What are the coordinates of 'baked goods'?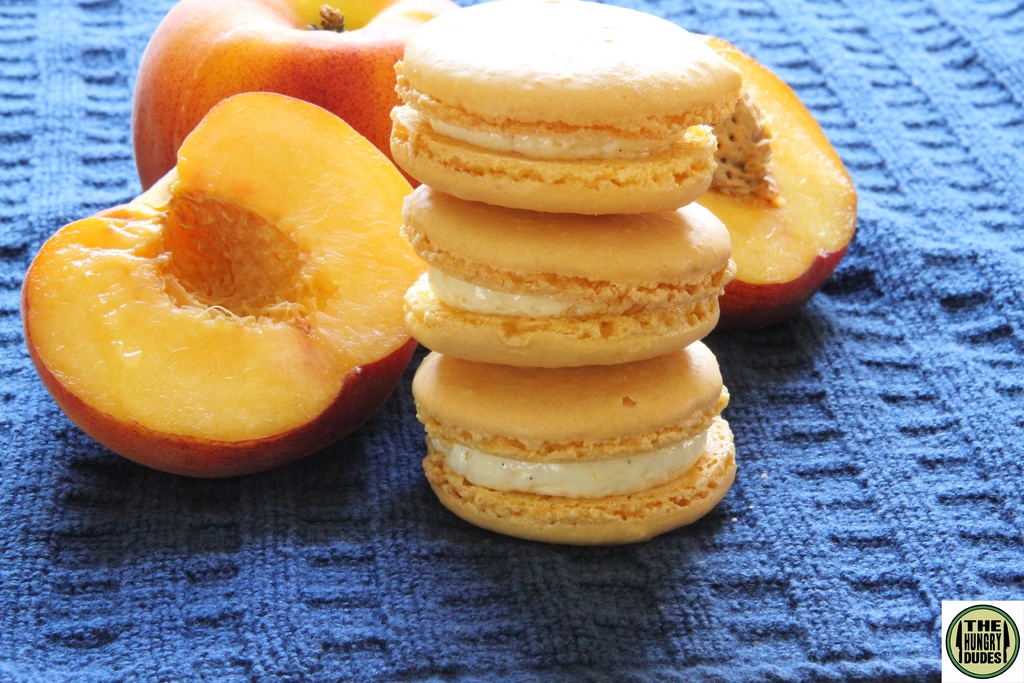
pyautogui.locateOnScreen(409, 350, 740, 536).
